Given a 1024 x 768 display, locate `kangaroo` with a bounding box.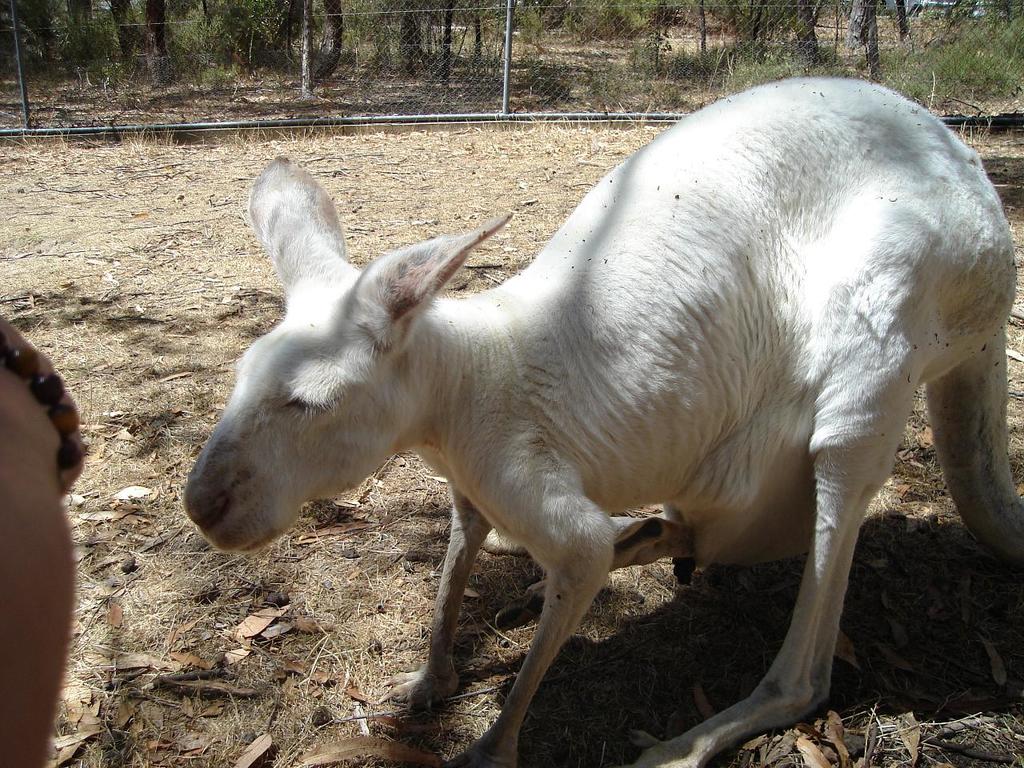
Located: <region>174, 71, 1023, 767</region>.
